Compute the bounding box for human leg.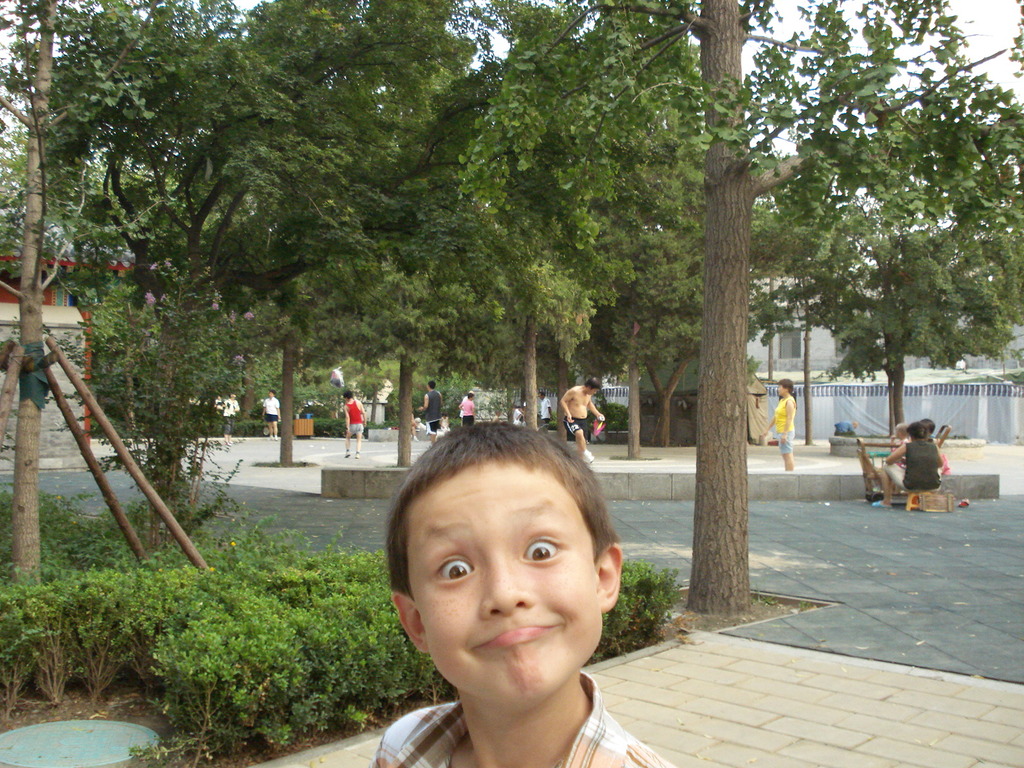
crop(358, 425, 362, 458).
